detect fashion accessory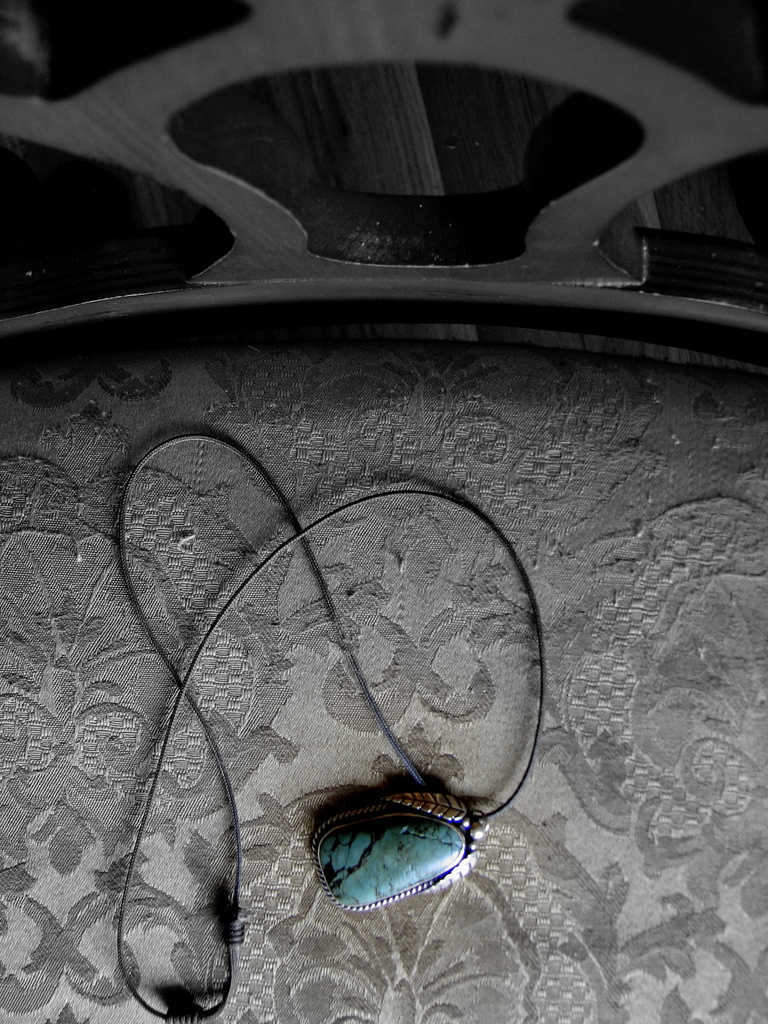
<bbox>114, 426, 544, 1023</bbox>
